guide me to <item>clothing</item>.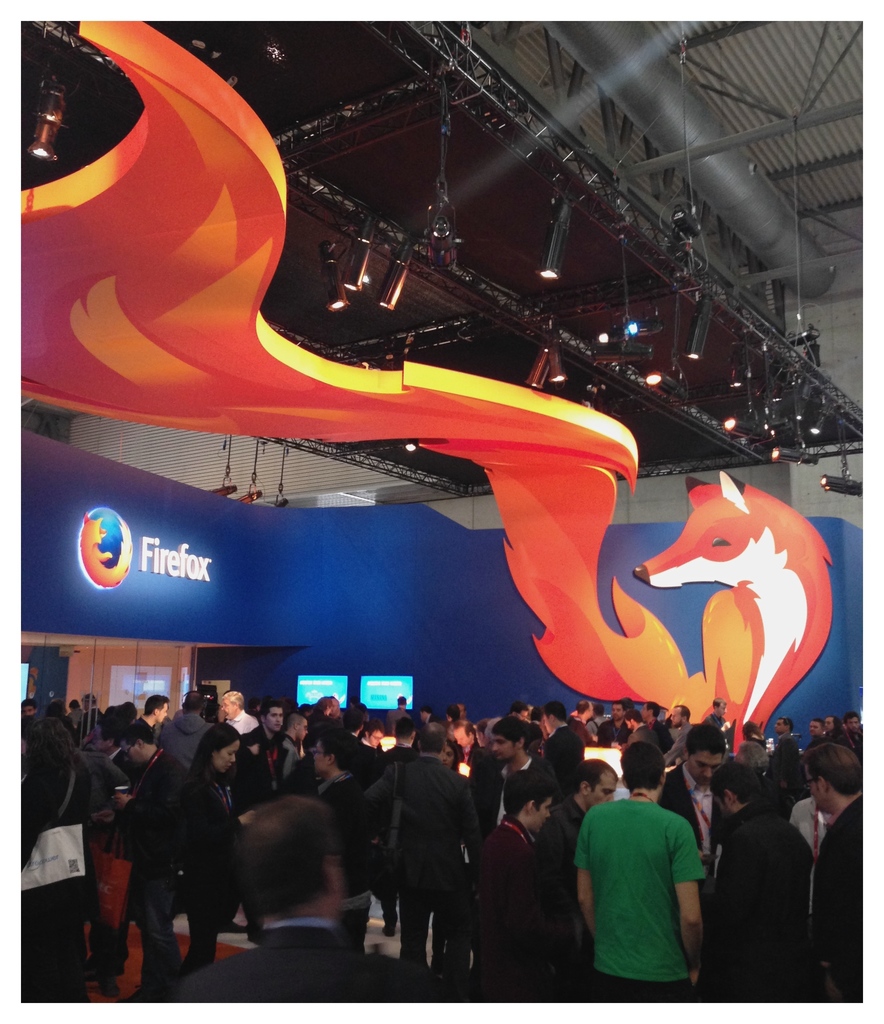
Guidance: (left=317, top=767, right=377, bottom=938).
